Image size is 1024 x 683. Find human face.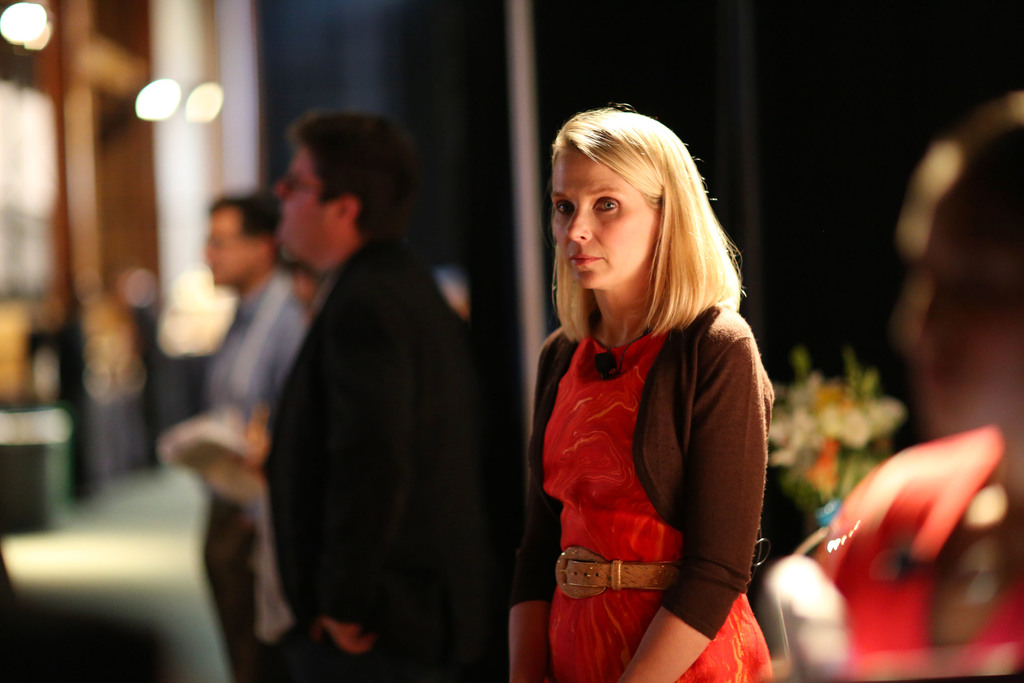
locate(273, 147, 335, 259).
